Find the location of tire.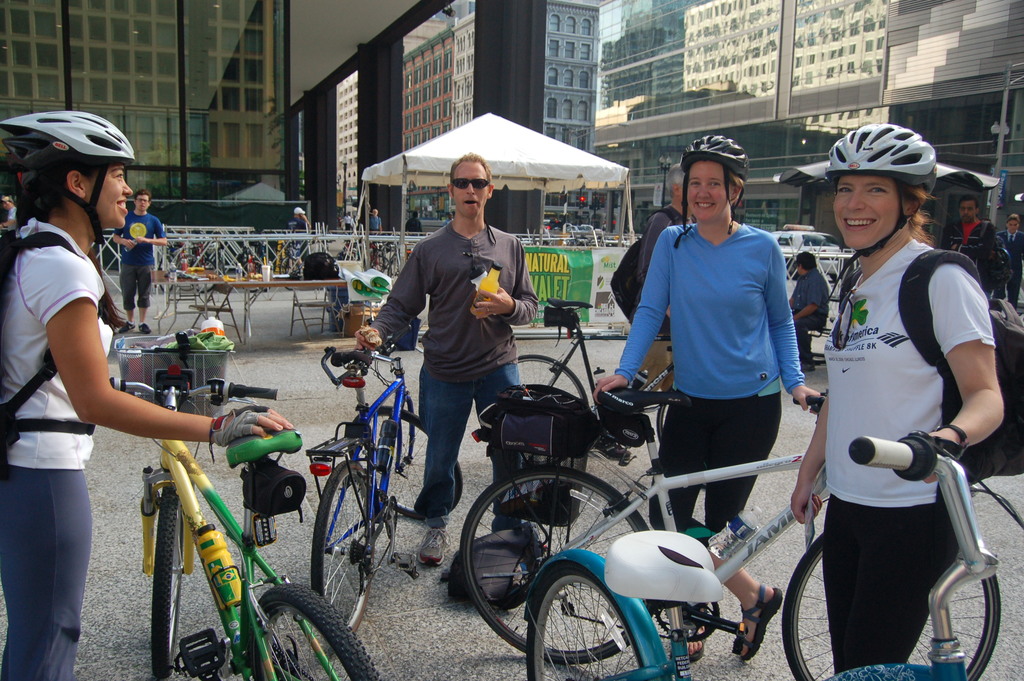
Location: box=[307, 464, 382, 630].
